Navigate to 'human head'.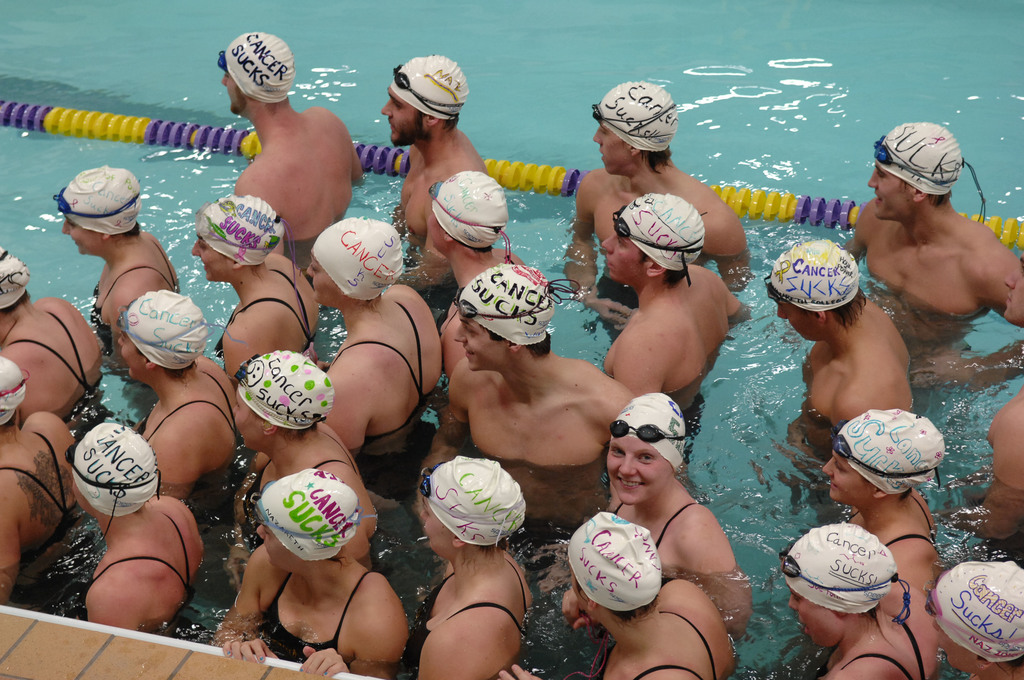
Navigation target: 783, 524, 898, 647.
